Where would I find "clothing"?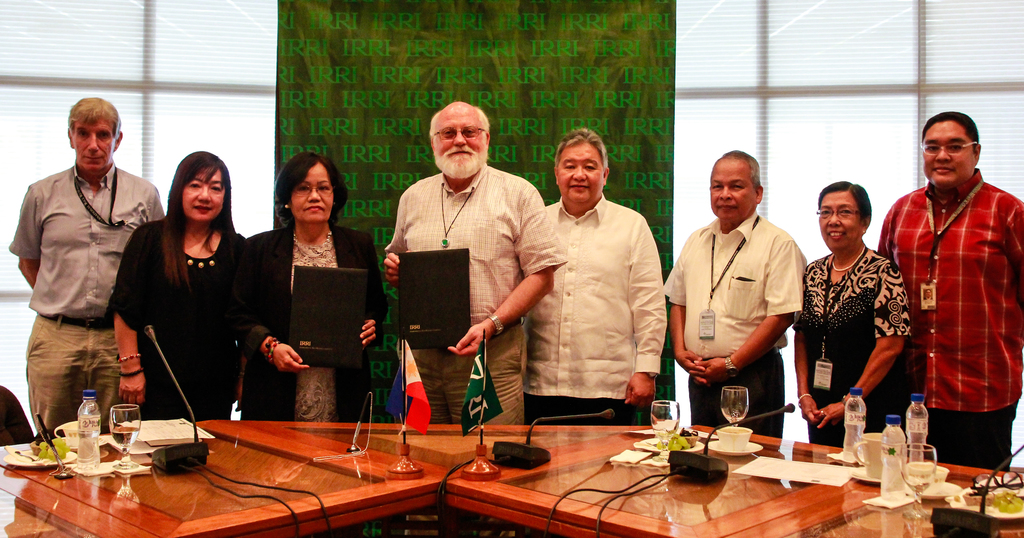
At detection(532, 193, 662, 408).
